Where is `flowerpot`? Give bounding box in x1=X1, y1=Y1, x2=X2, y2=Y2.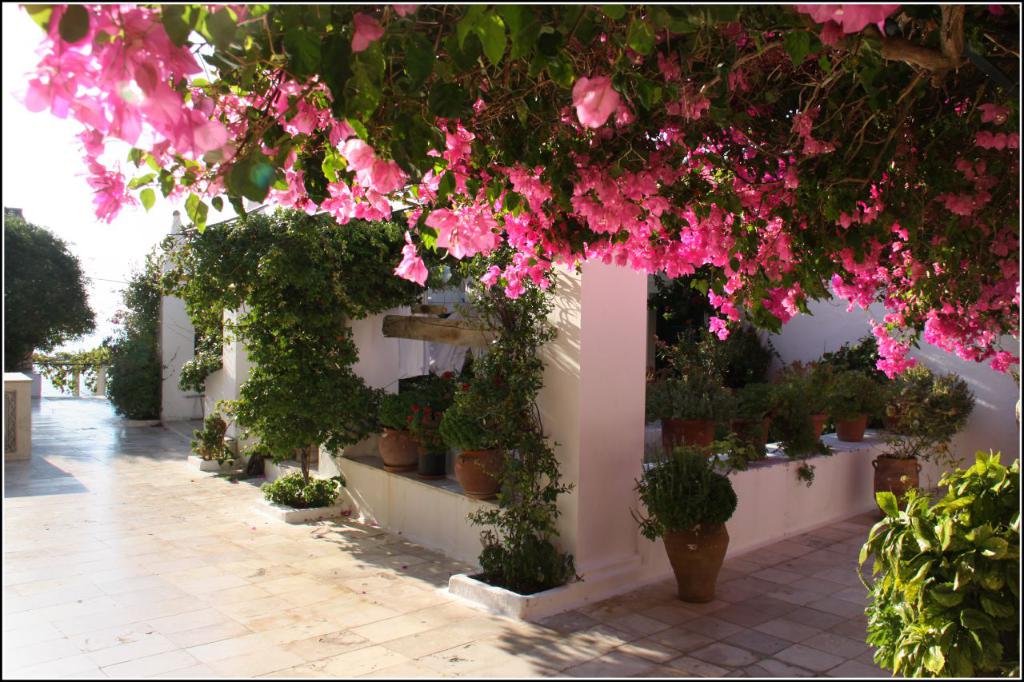
x1=876, y1=452, x2=918, y2=527.
